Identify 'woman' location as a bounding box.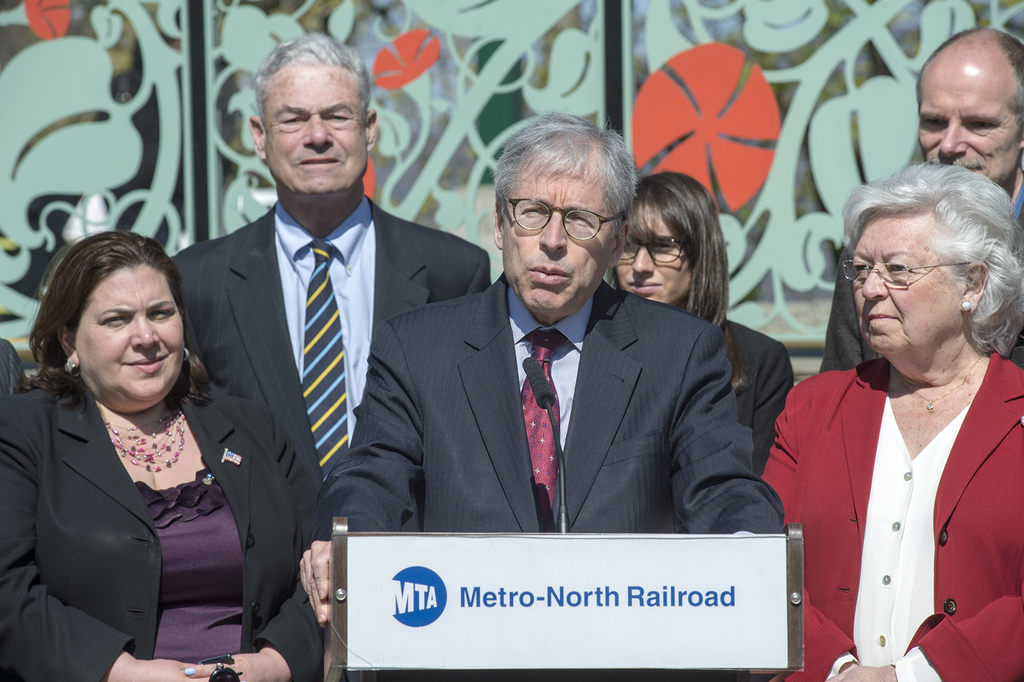
{"left": 605, "top": 173, "right": 798, "bottom": 478}.
